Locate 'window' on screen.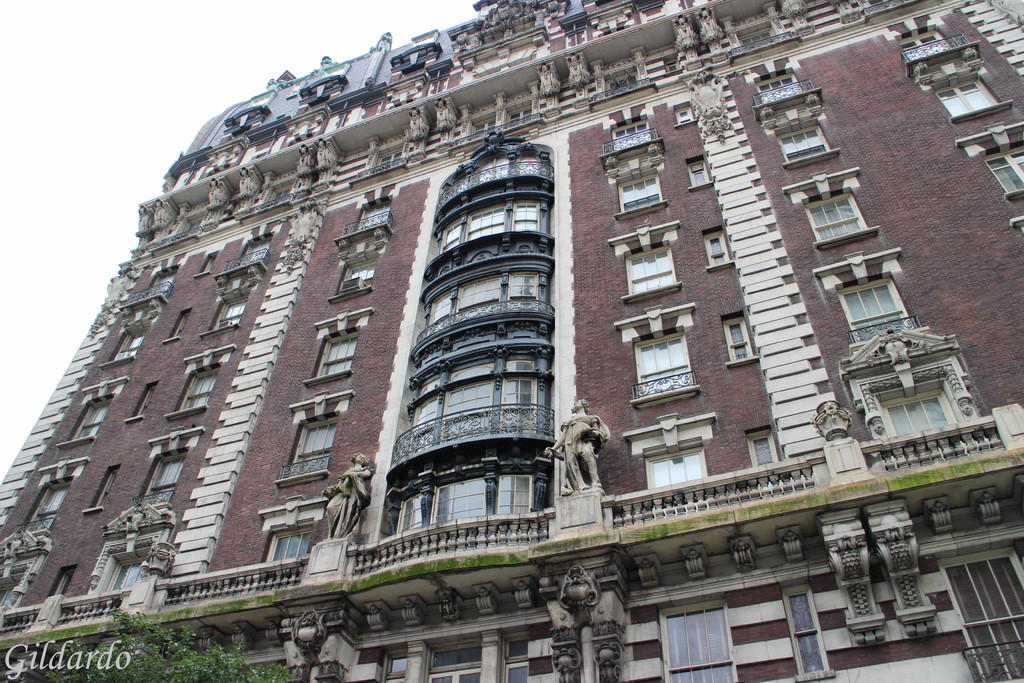
On screen at (181, 368, 215, 408).
